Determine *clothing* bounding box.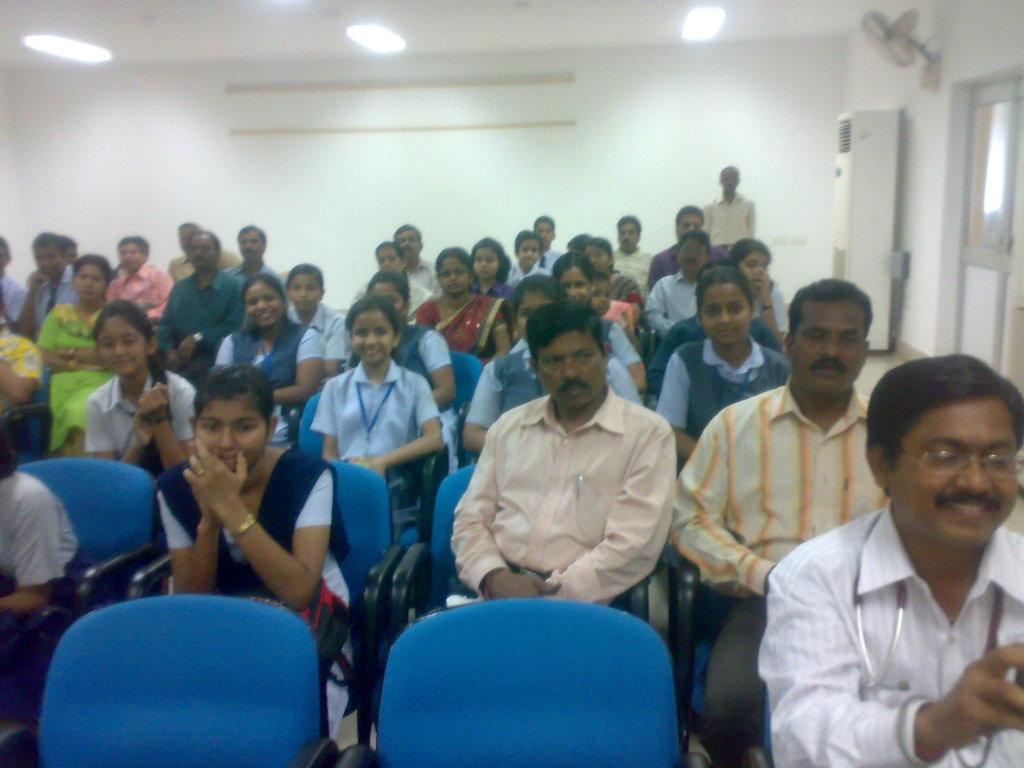
Determined: <box>207,316,326,444</box>.
